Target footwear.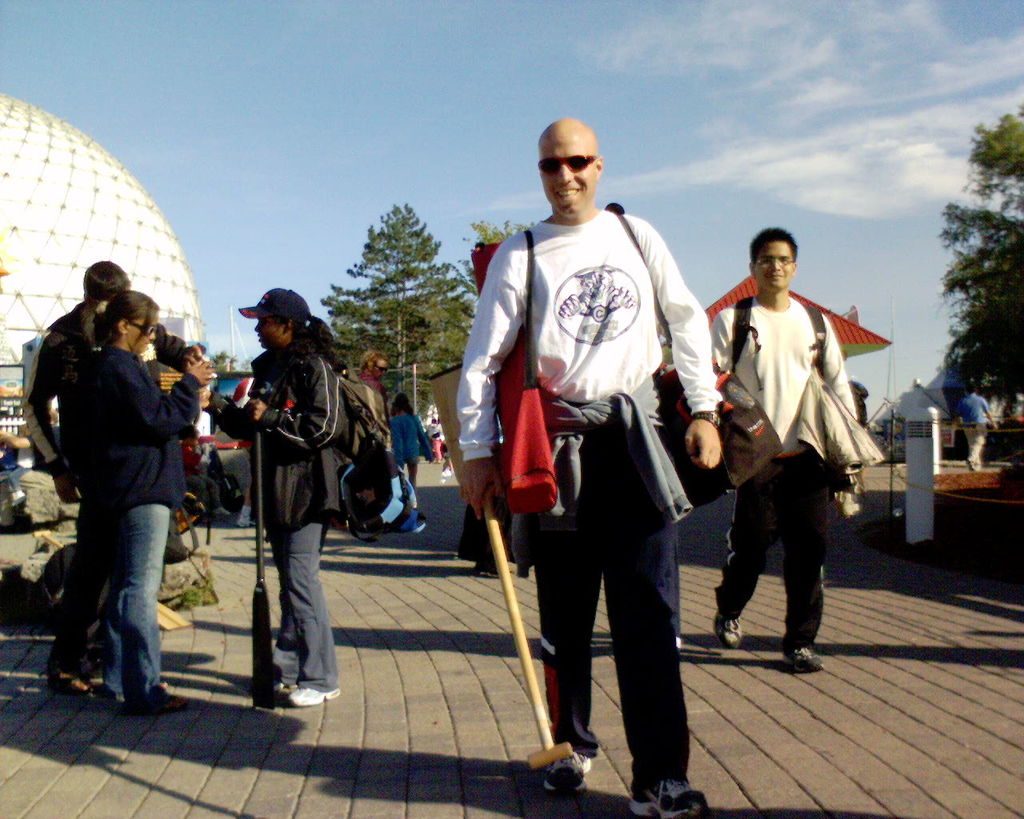
Target region: [left=126, top=680, right=193, bottom=714].
